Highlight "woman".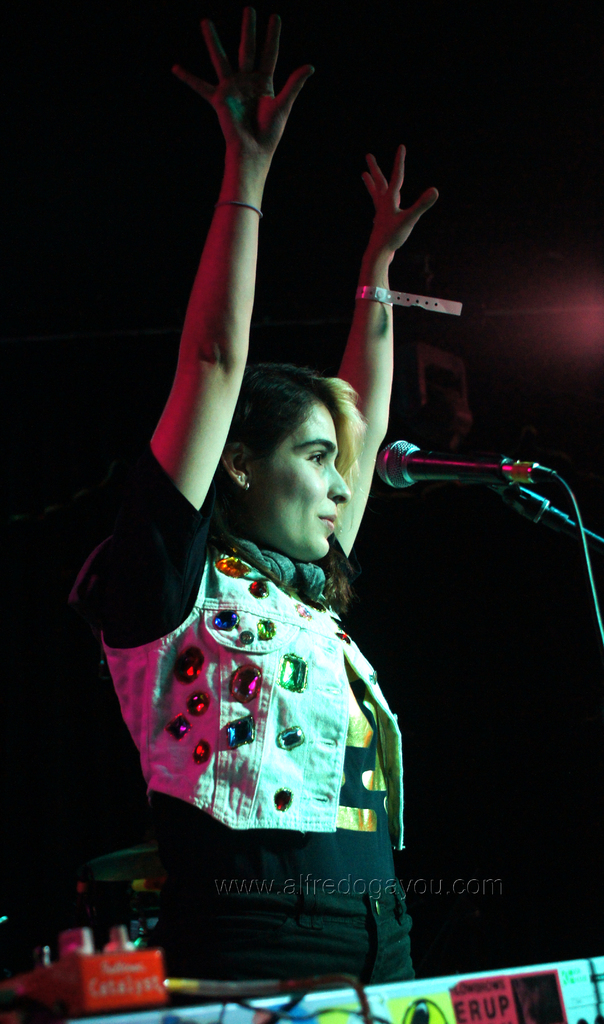
Highlighted region: (64,0,440,1005).
